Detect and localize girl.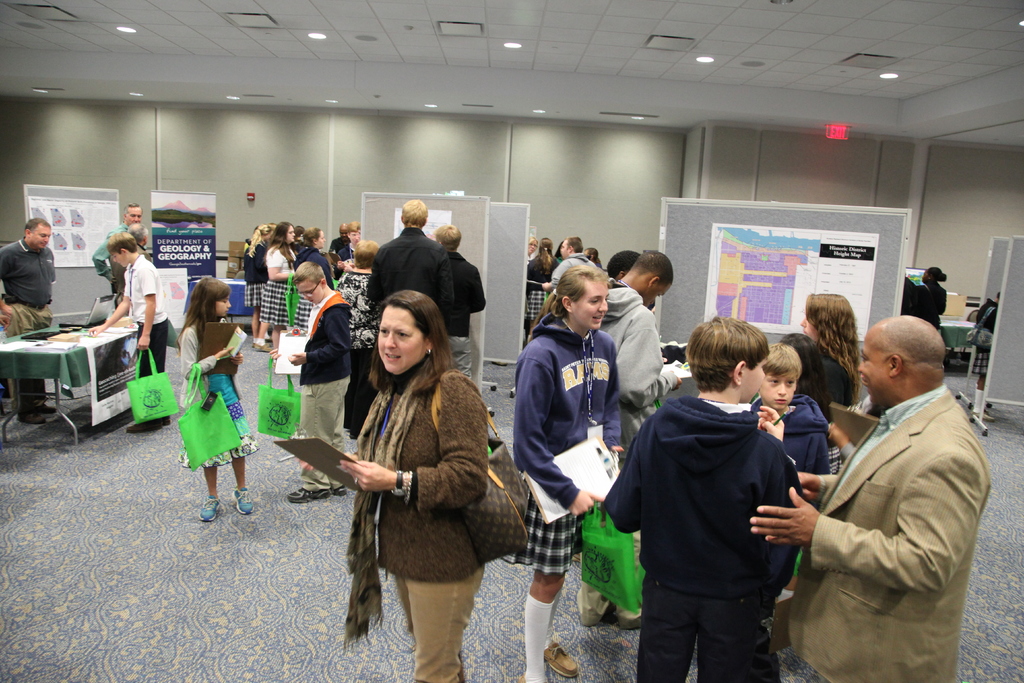
Localized at (x1=285, y1=217, x2=339, y2=280).
